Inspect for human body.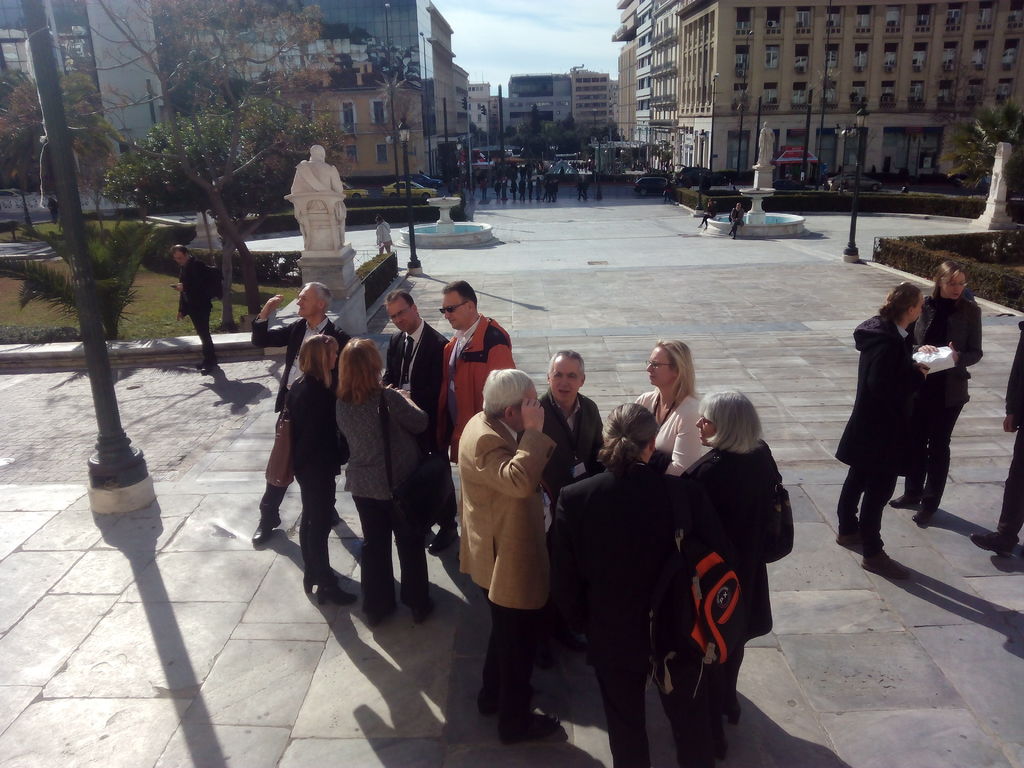
Inspection: <bbox>287, 161, 346, 246</bbox>.
